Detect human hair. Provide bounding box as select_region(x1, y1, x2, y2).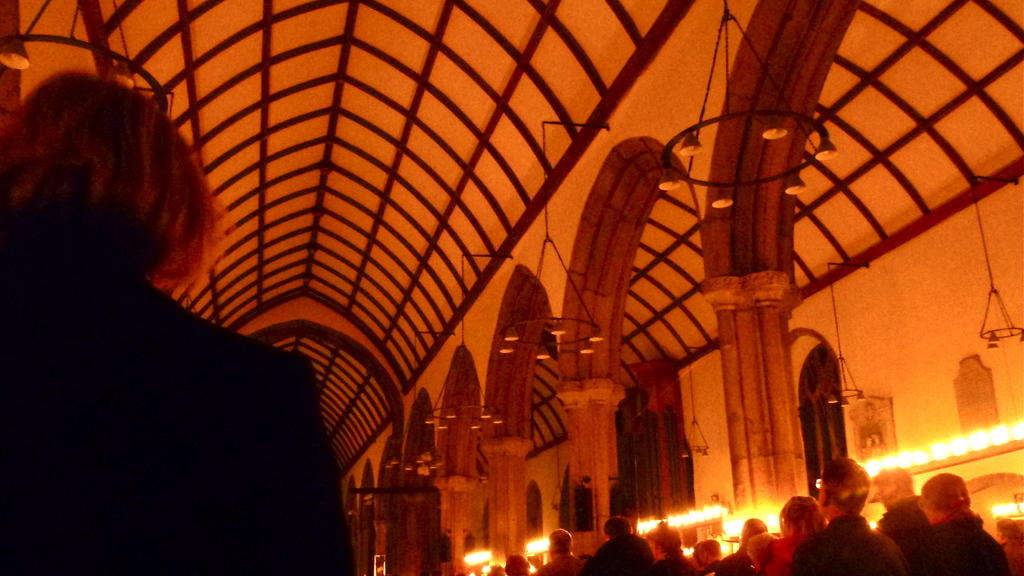
select_region(769, 499, 824, 564).
